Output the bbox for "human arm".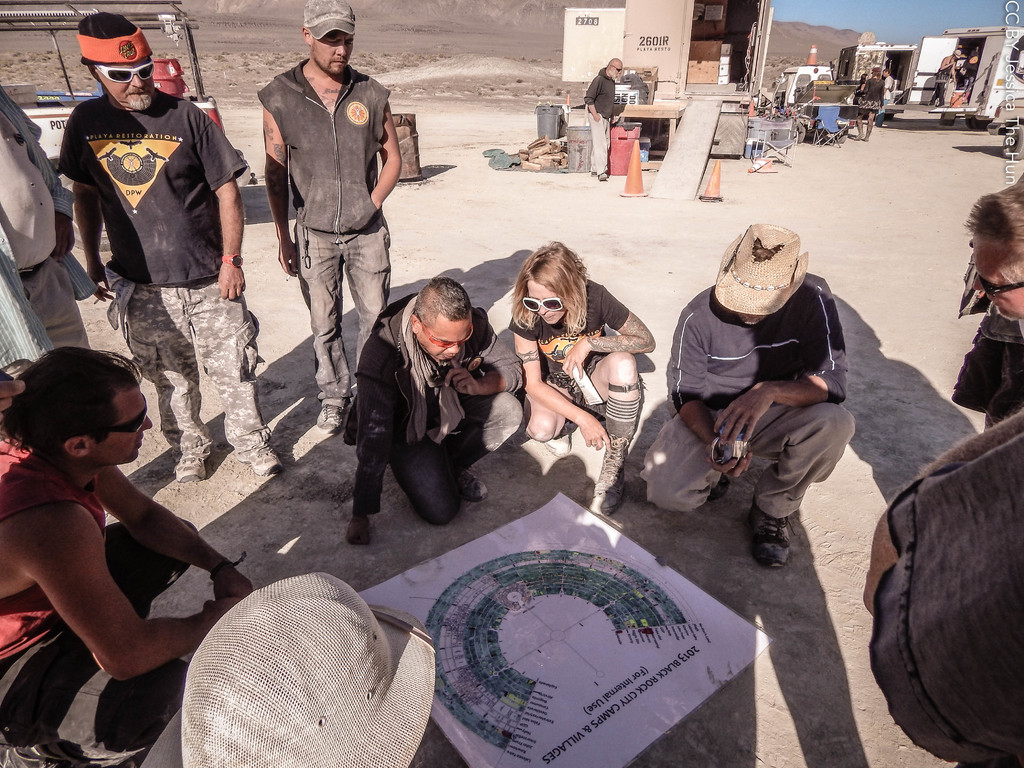
bbox=(710, 270, 843, 444).
